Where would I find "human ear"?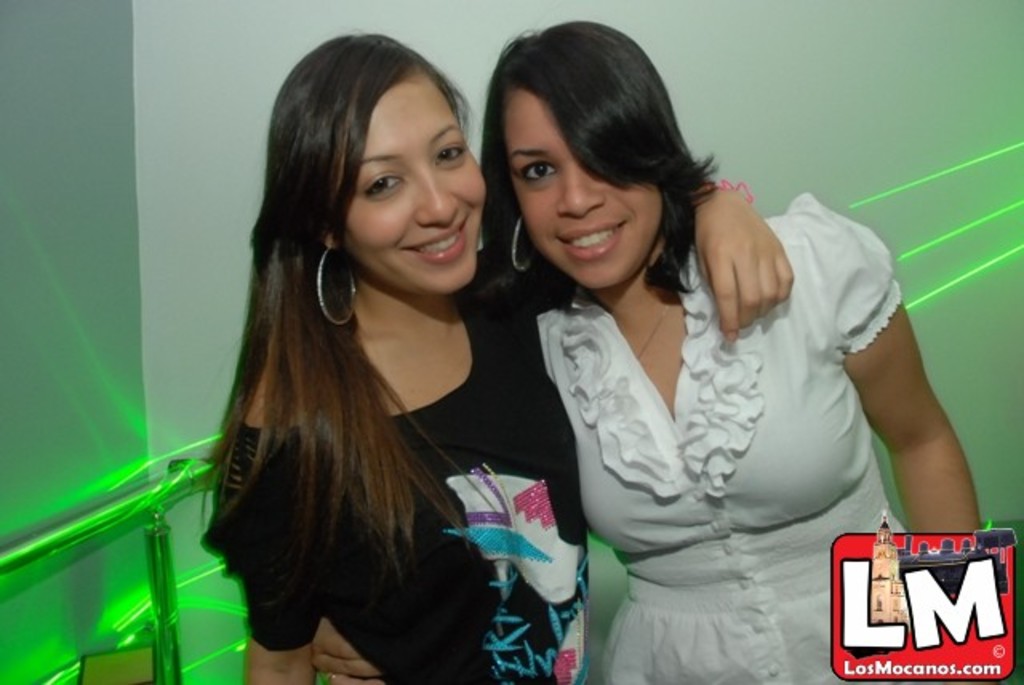
At bbox(323, 226, 344, 250).
